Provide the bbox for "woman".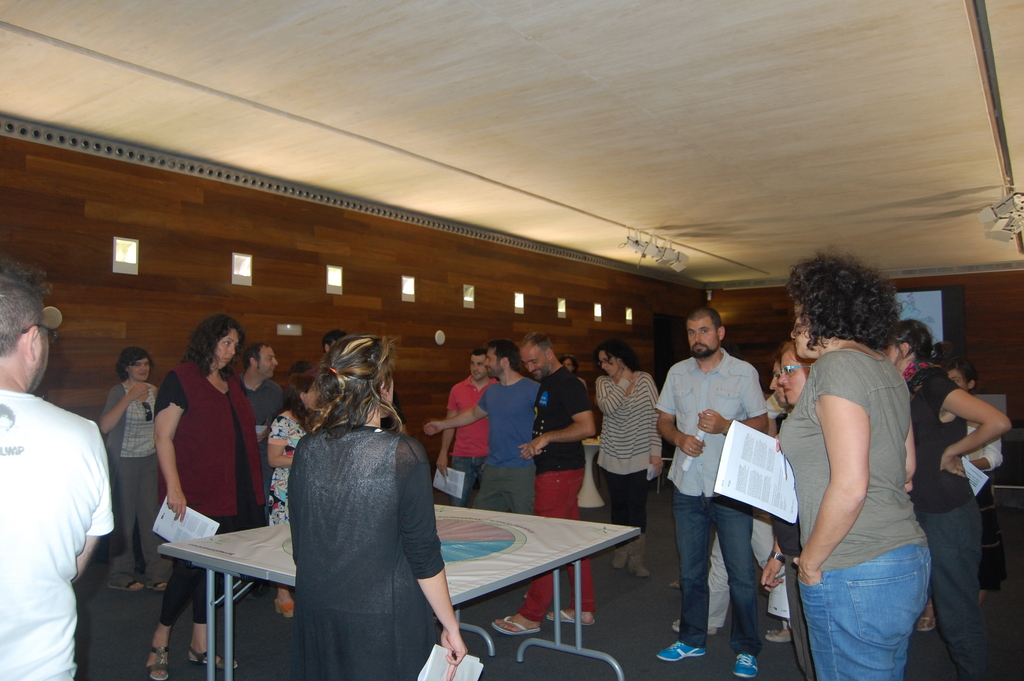
762,240,925,680.
